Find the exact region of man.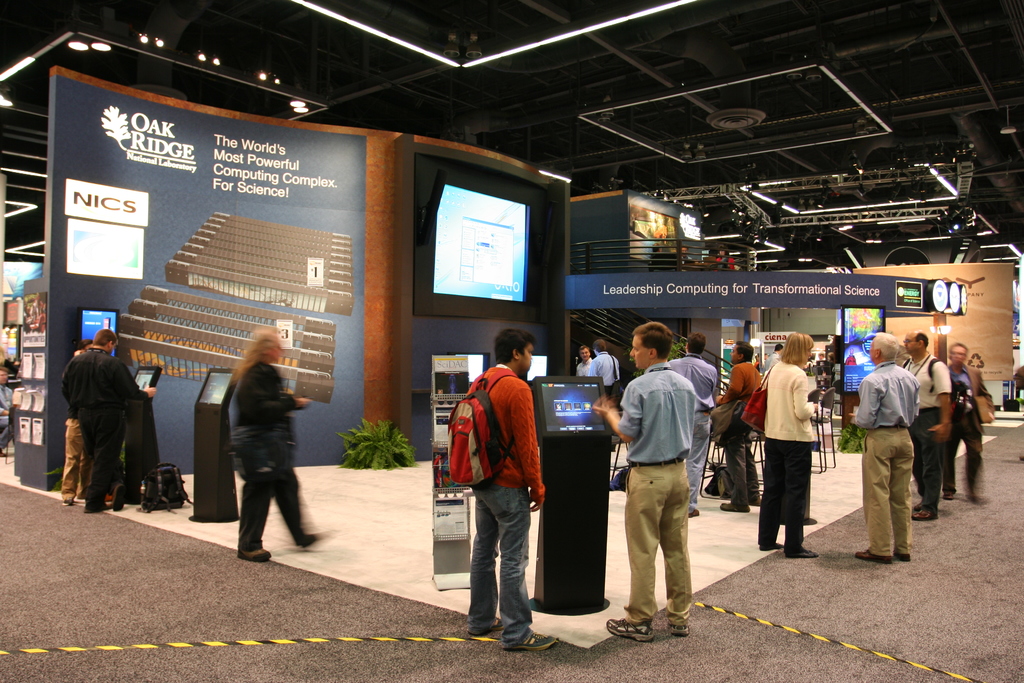
Exact region: (x1=665, y1=331, x2=717, y2=517).
